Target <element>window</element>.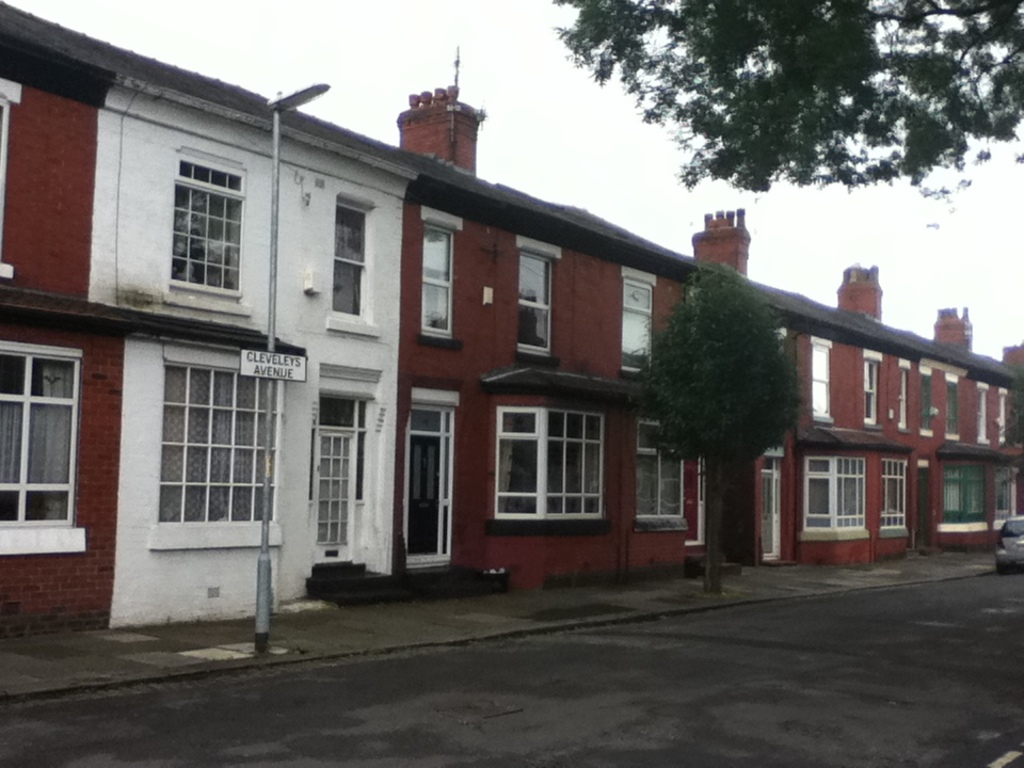
Target region: [x1=977, y1=383, x2=993, y2=438].
